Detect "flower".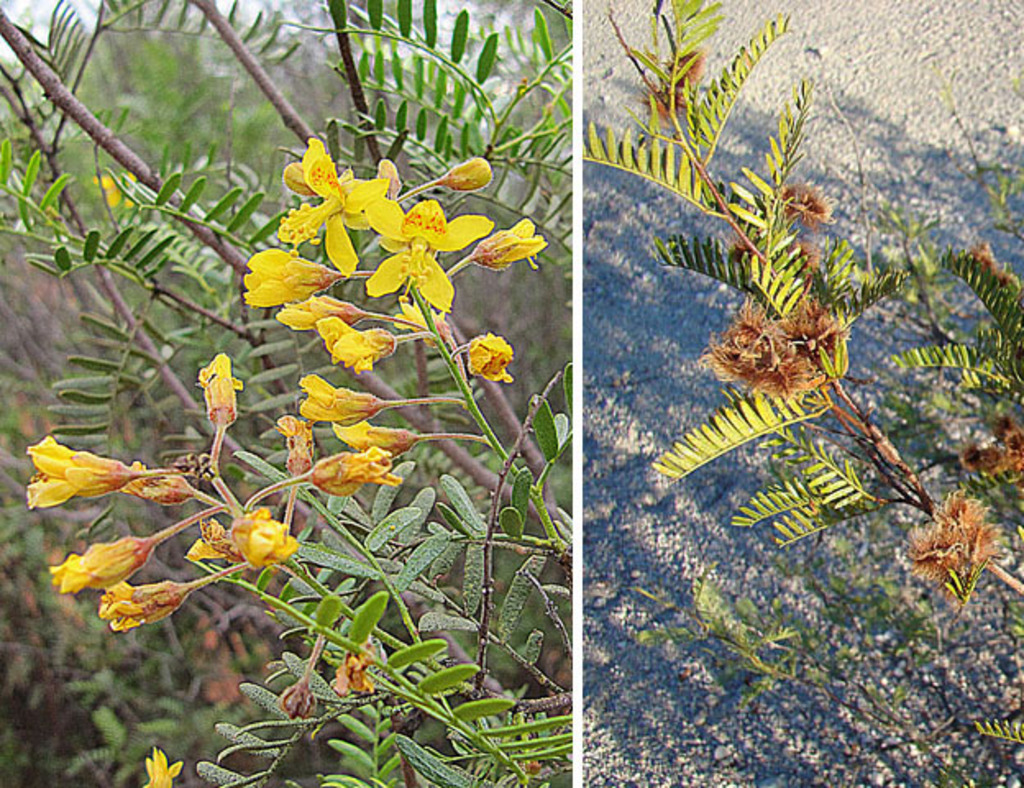
Detected at (136, 742, 185, 786).
